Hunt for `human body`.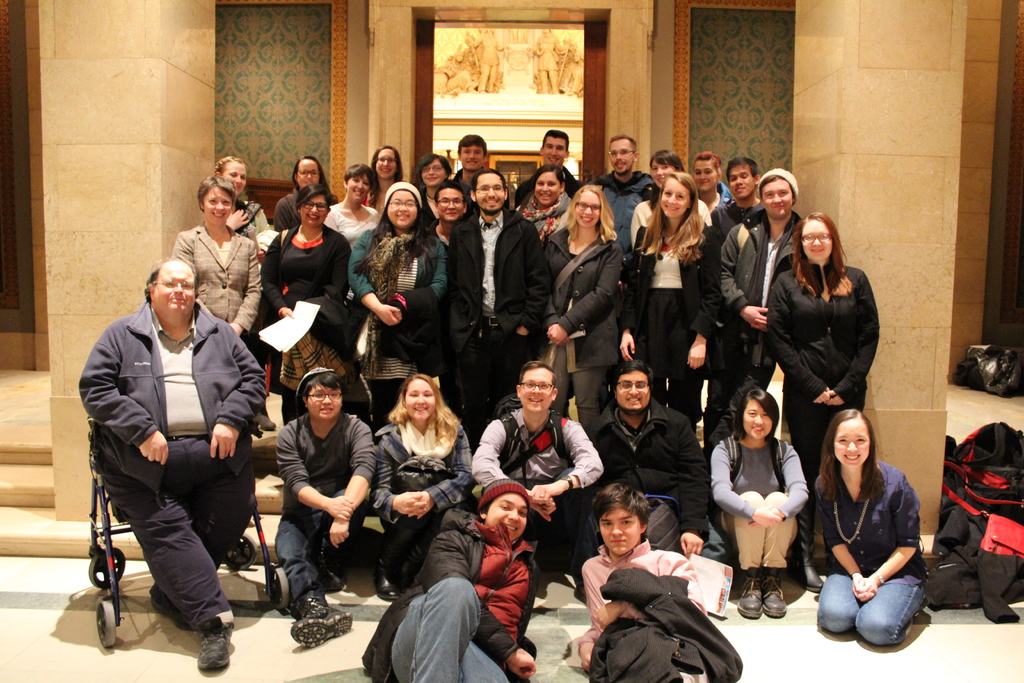
Hunted down at <bbox>362, 477, 530, 682</bbox>.
